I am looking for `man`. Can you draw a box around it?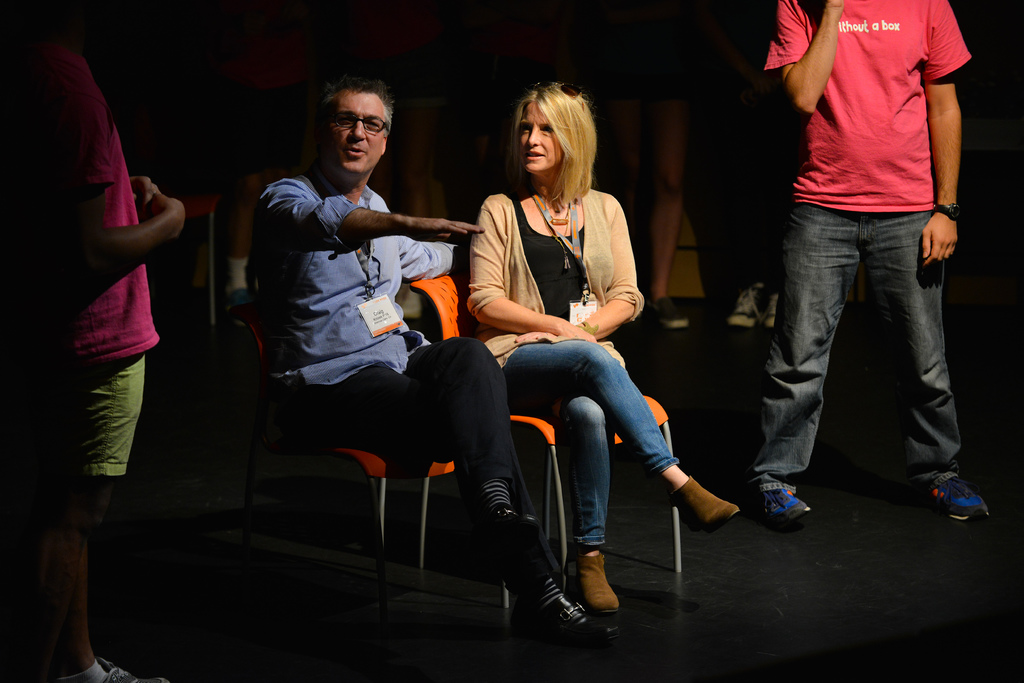
Sure, the bounding box is <bbox>739, 0, 995, 524</bbox>.
